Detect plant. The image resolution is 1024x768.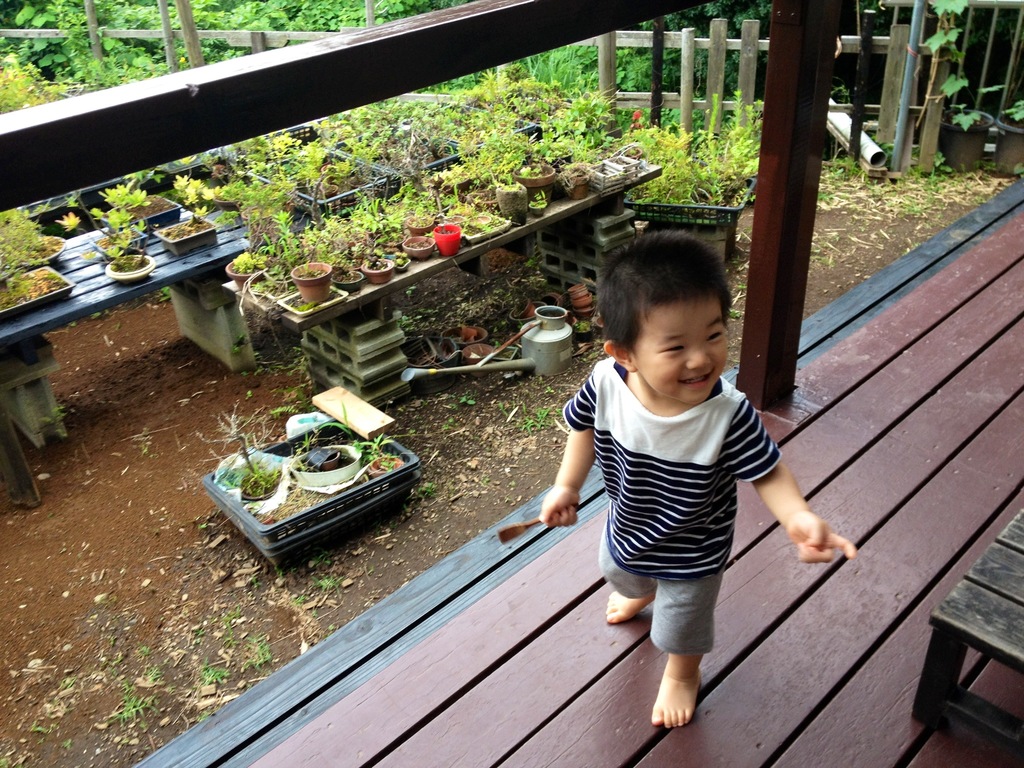
box=[67, 741, 70, 750].
